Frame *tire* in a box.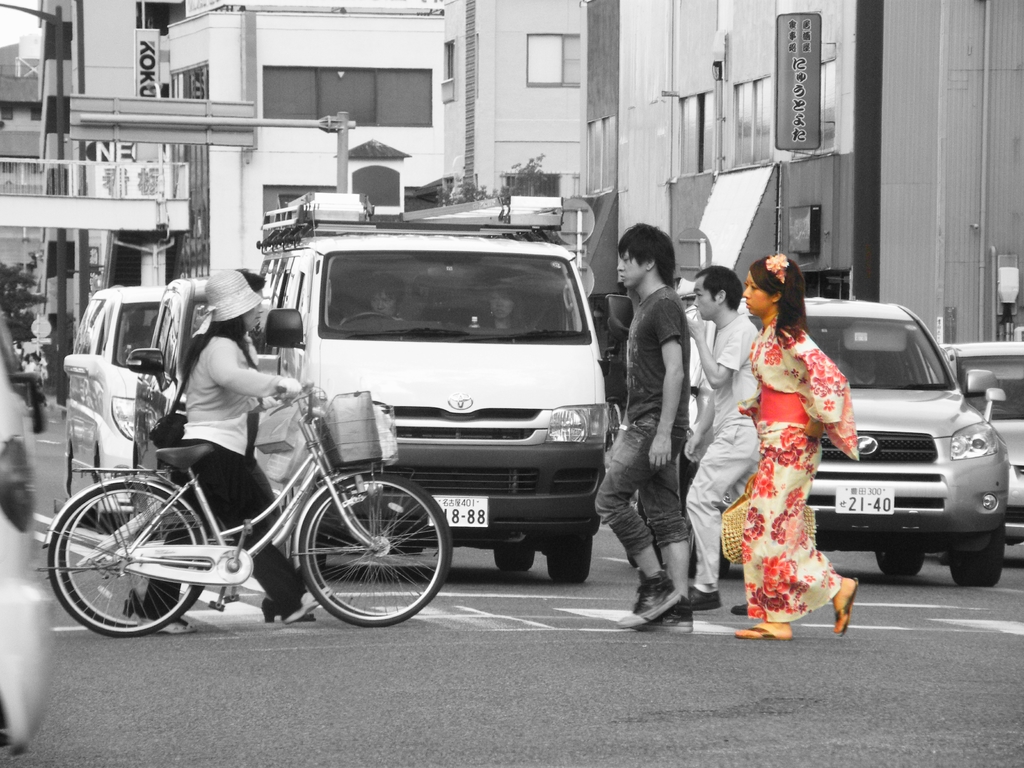
392:545:423:559.
